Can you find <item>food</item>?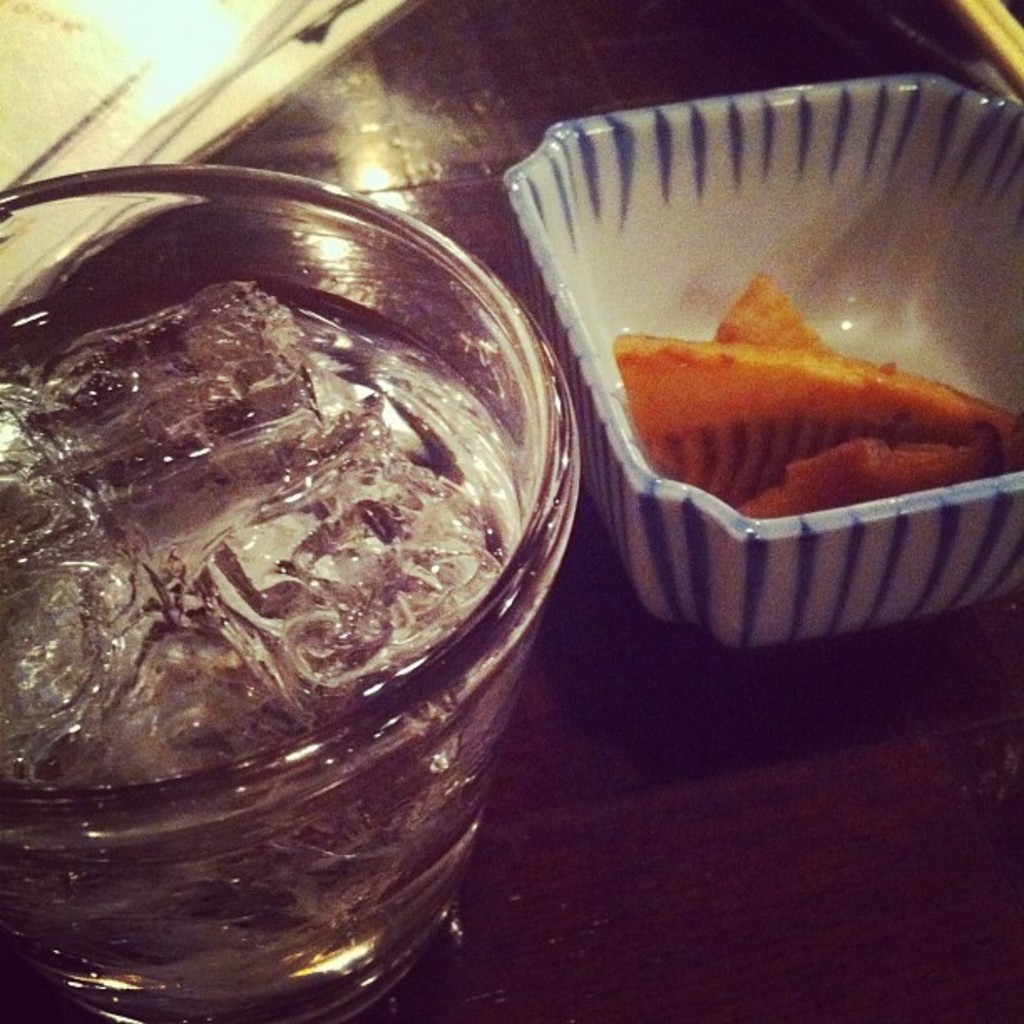
Yes, bounding box: x1=611 y1=328 x2=1022 y2=504.
